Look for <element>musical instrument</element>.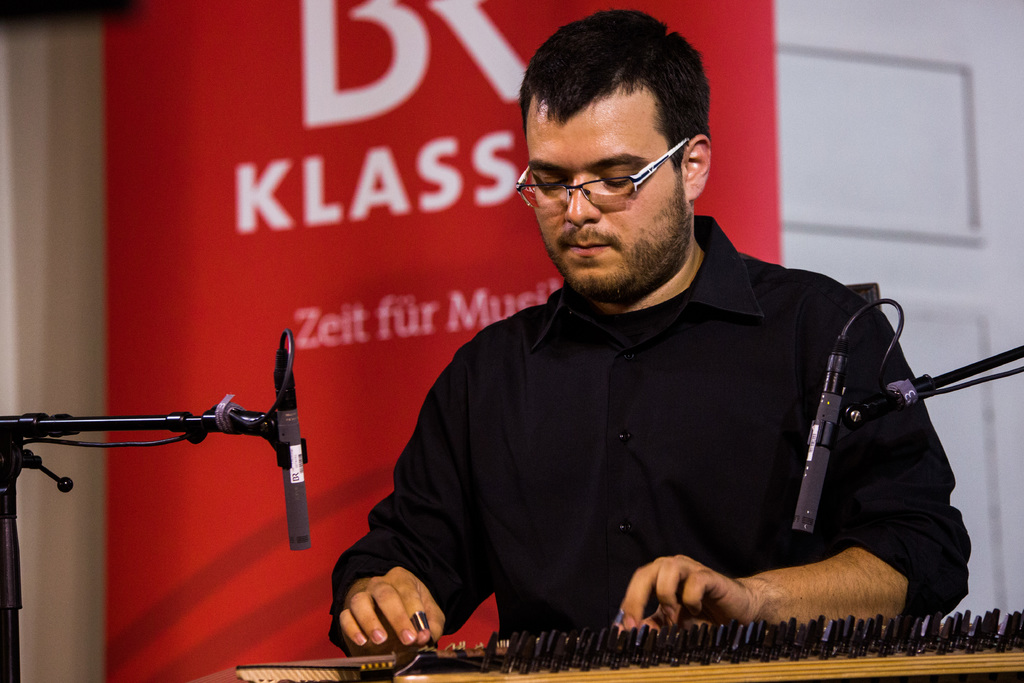
Found: (x1=237, y1=596, x2=1023, y2=682).
